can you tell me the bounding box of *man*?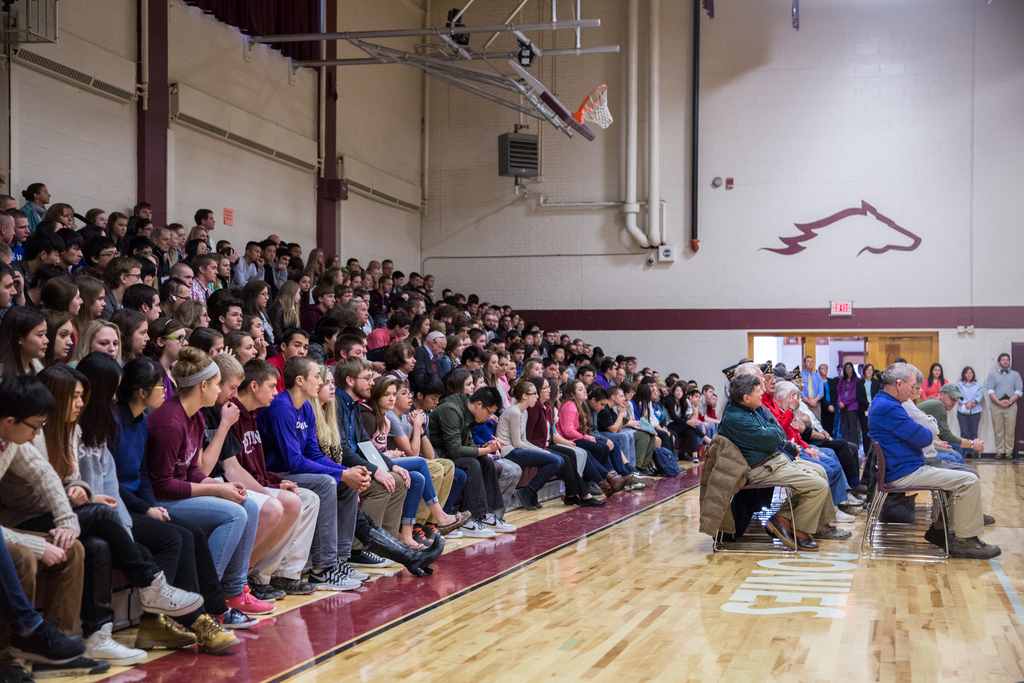
bbox(212, 296, 245, 338).
